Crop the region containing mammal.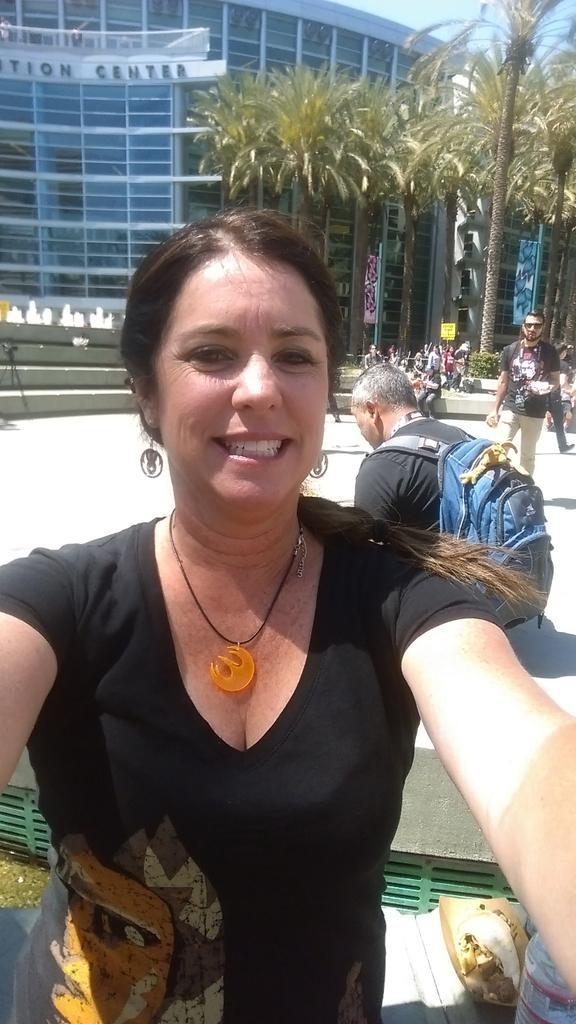
Crop region: x1=545, y1=342, x2=575, y2=453.
